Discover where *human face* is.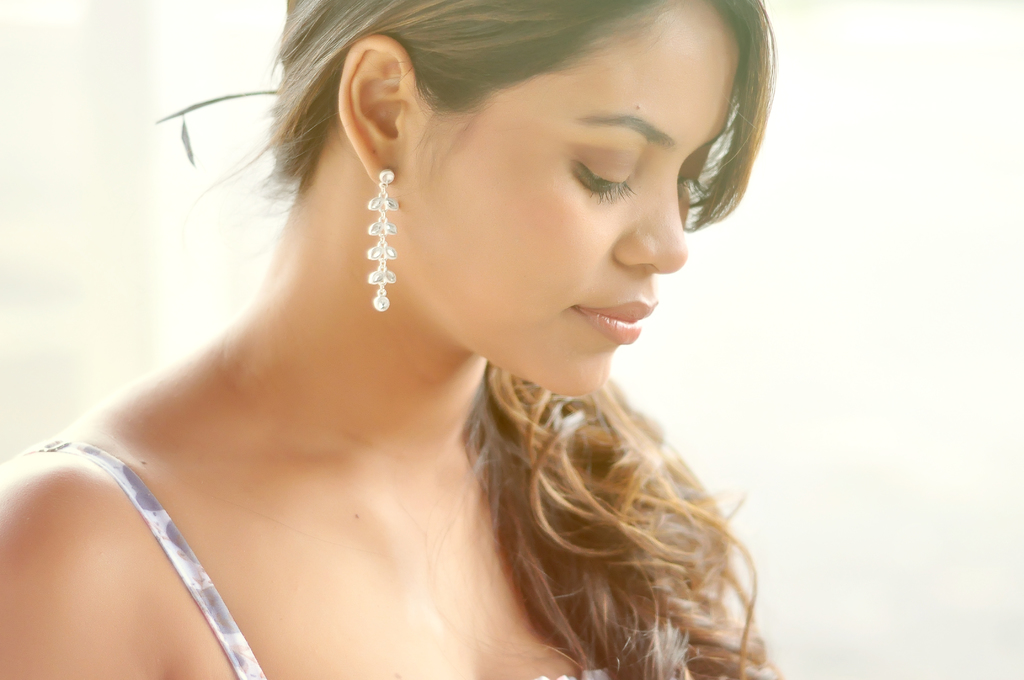
Discovered at 394/0/735/396.
